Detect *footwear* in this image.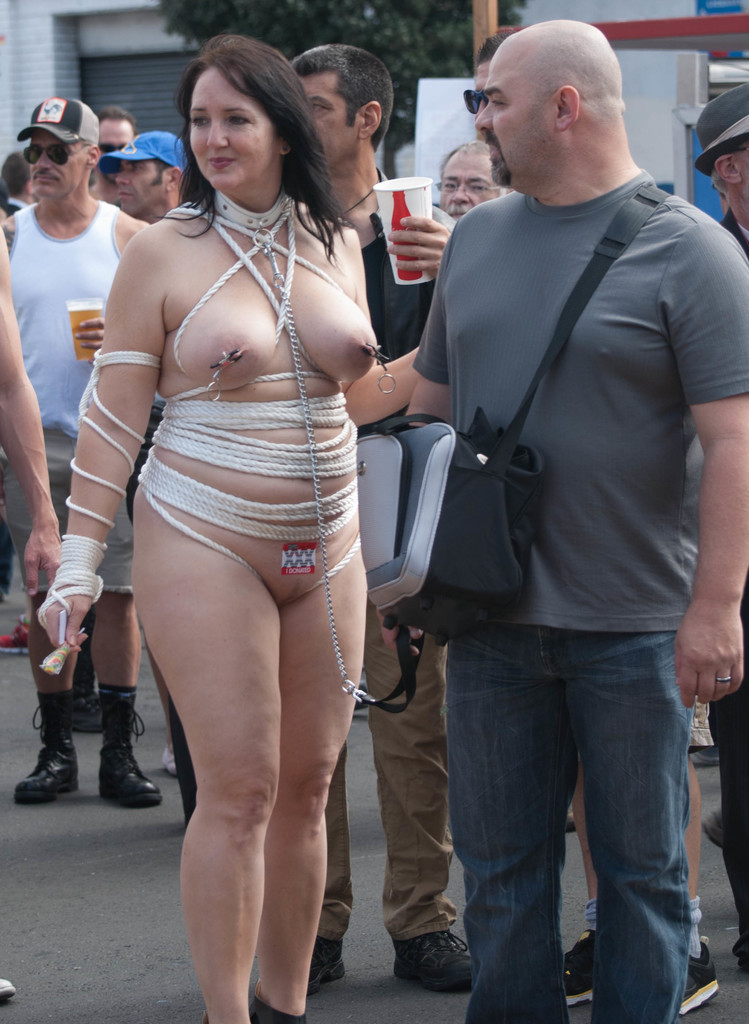
Detection: [307, 936, 346, 993].
